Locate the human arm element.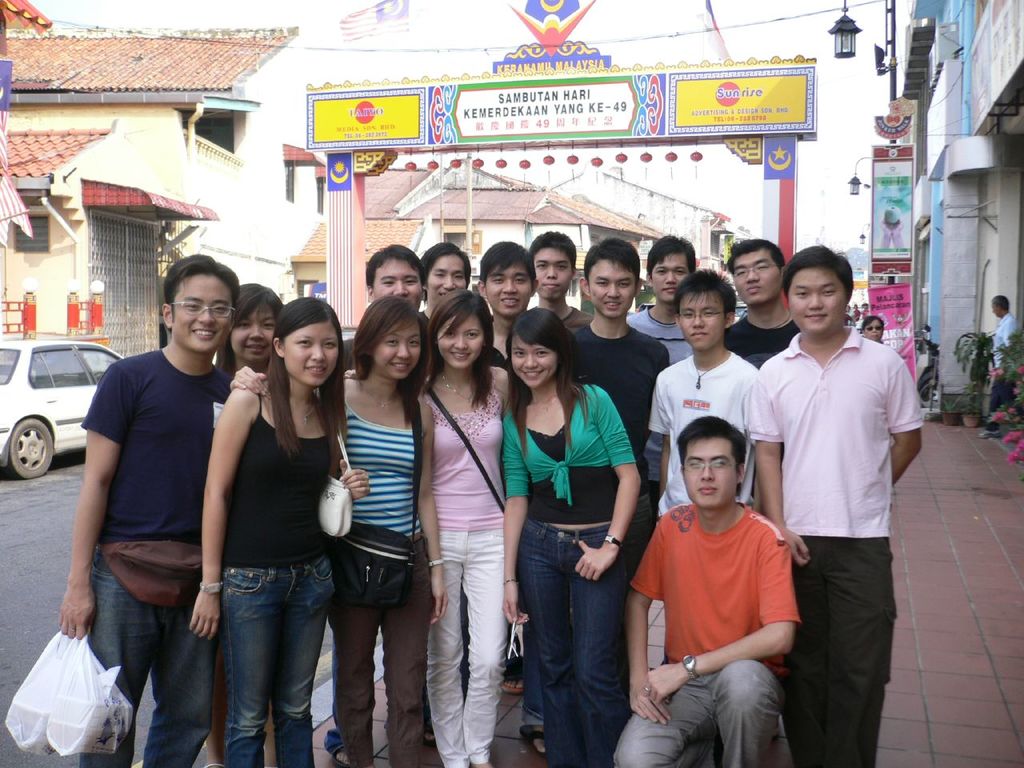
Element bbox: left=228, top=360, right=266, bottom=394.
